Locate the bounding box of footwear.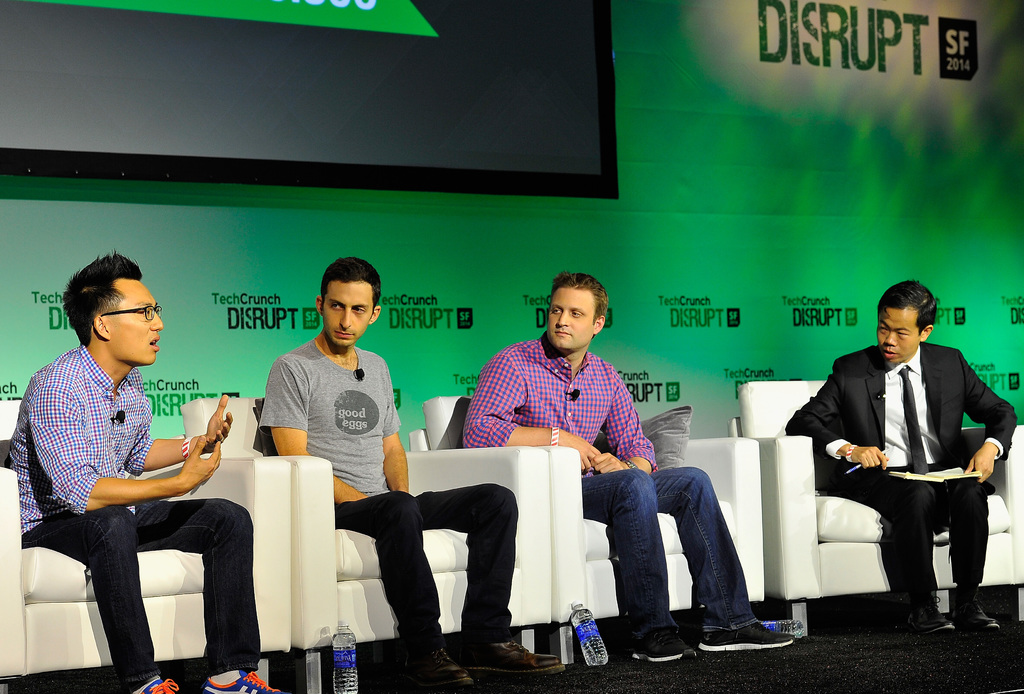
Bounding box: bbox=[696, 620, 792, 648].
